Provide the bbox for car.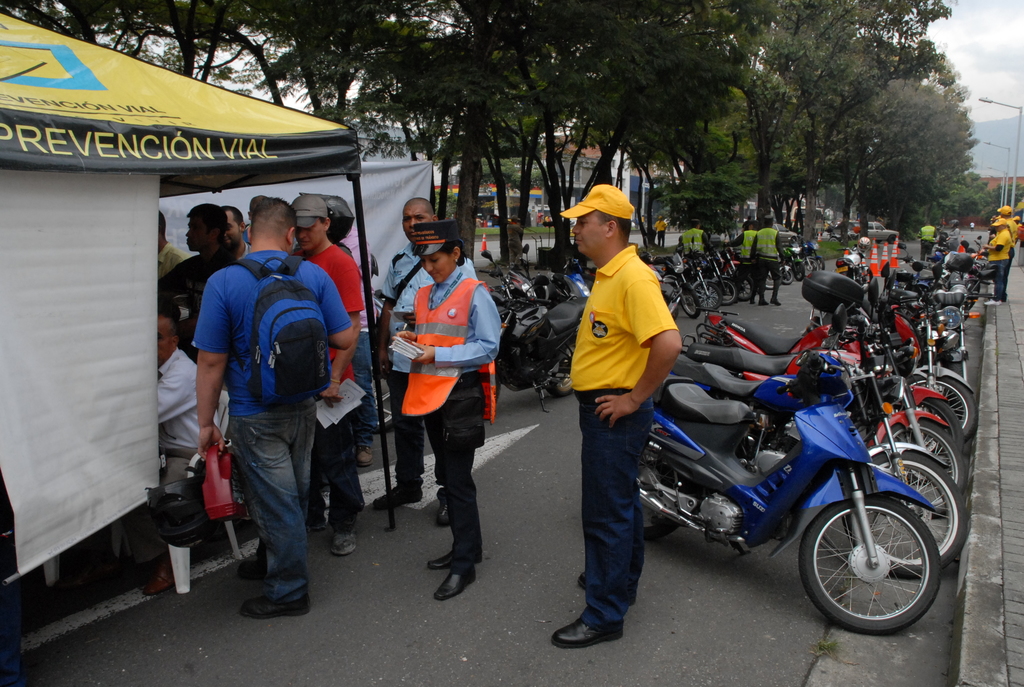
<bbox>773, 223, 799, 246</bbox>.
